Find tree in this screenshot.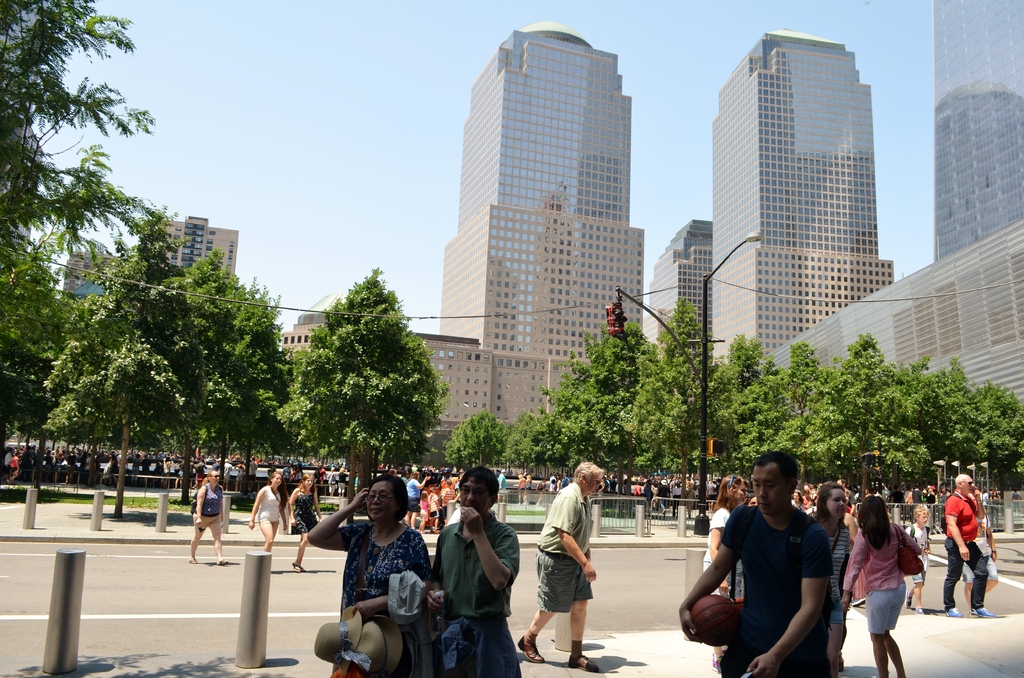
The bounding box for tree is rect(508, 407, 544, 477).
